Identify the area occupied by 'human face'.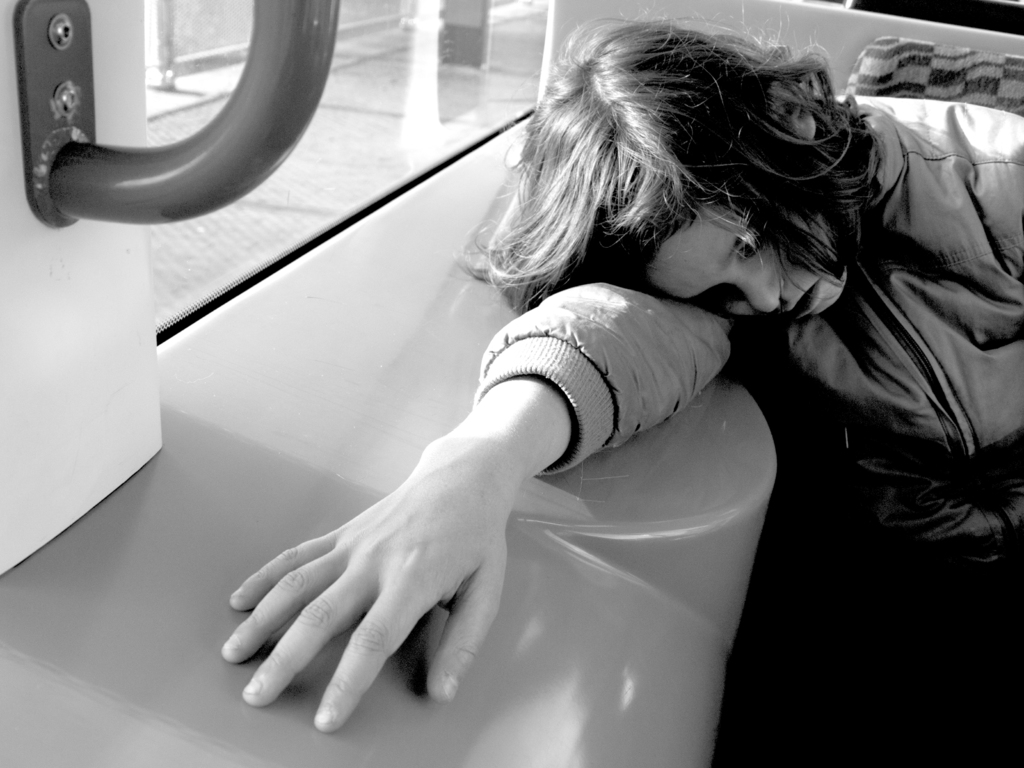
Area: {"x1": 646, "y1": 202, "x2": 844, "y2": 323}.
